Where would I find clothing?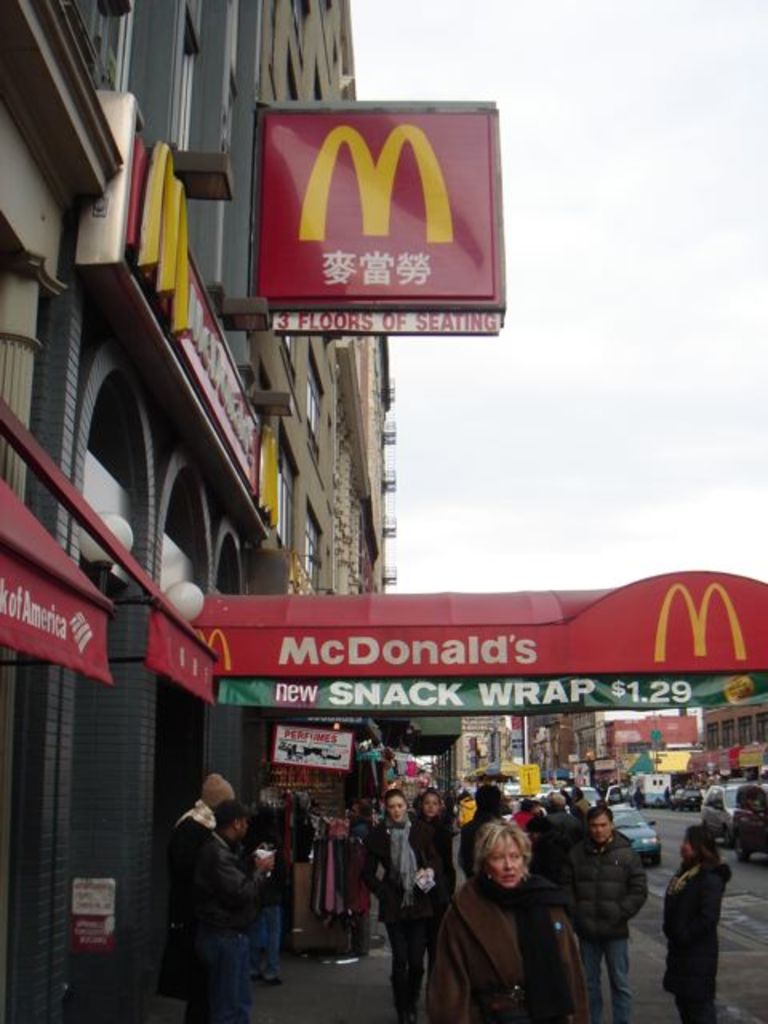
At left=659, top=856, right=733, bottom=1021.
